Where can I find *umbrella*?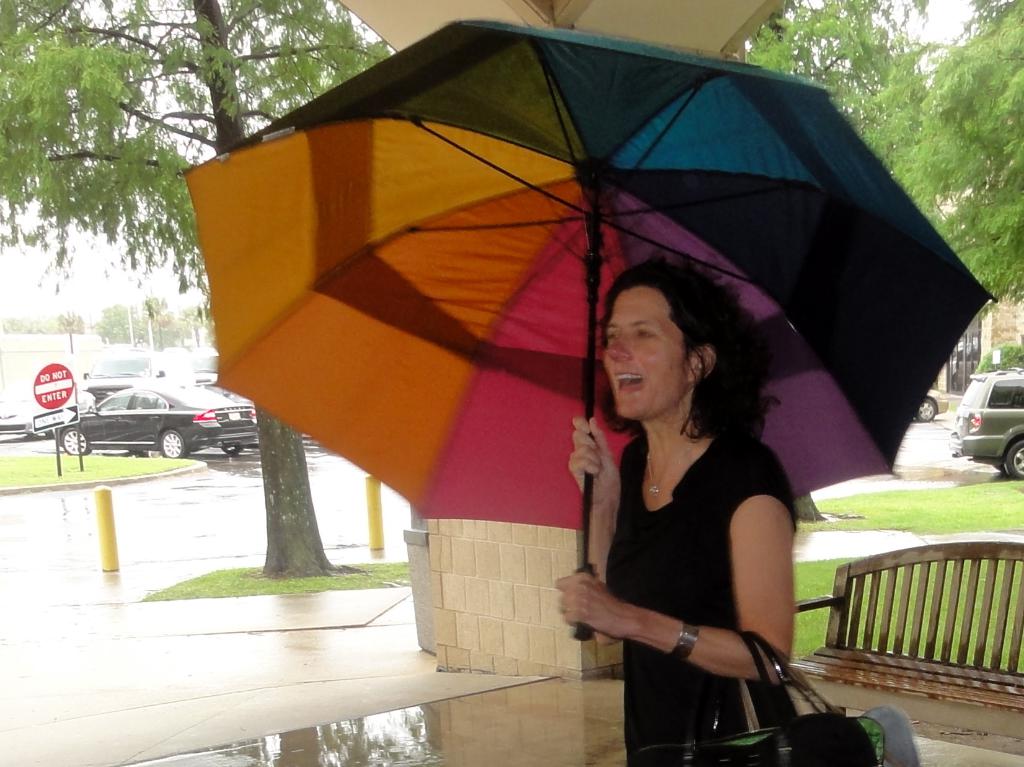
You can find it at (left=186, top=0, right=984, bottom=622).
